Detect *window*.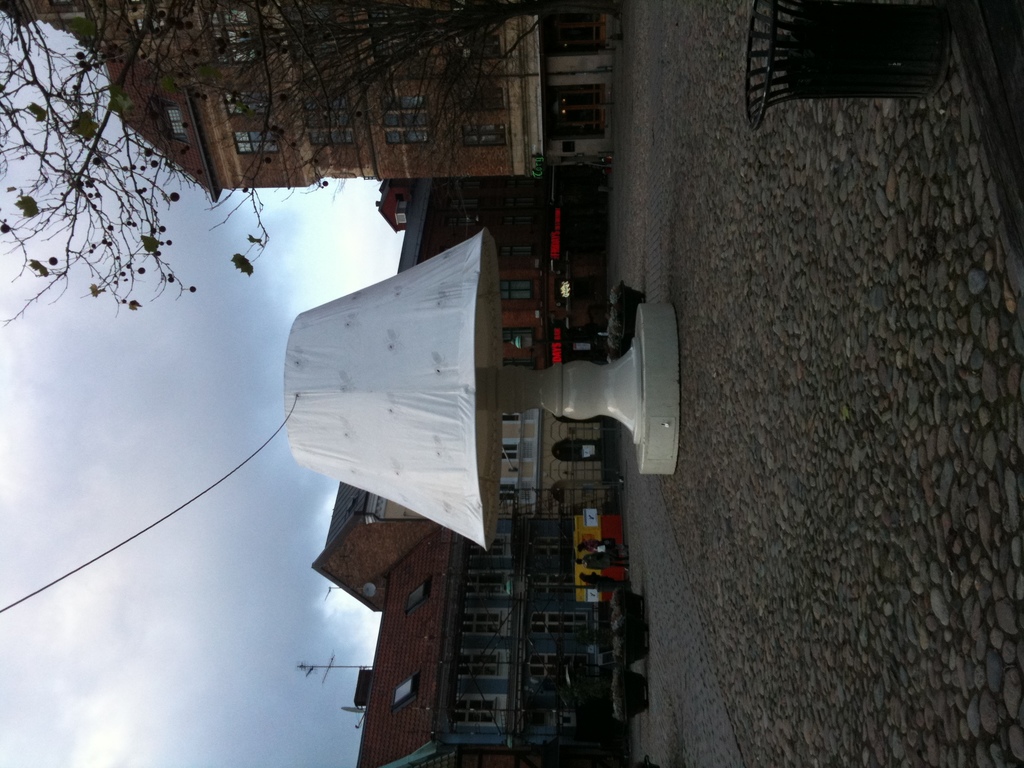
Detected at 455,647,497,676.
